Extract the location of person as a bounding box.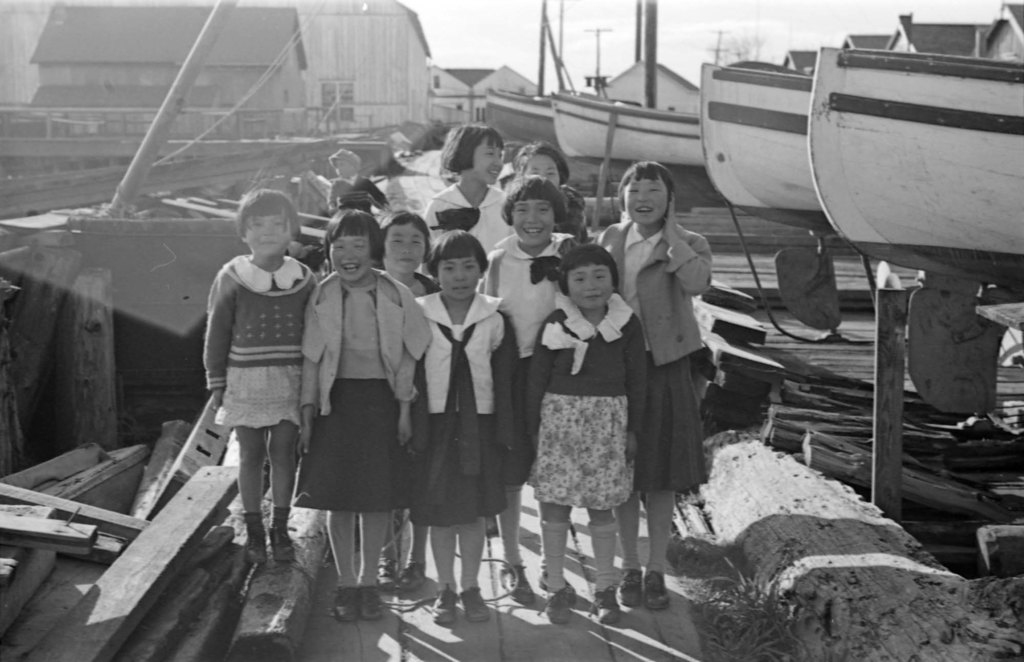
region(513, 141, 591, 245).
